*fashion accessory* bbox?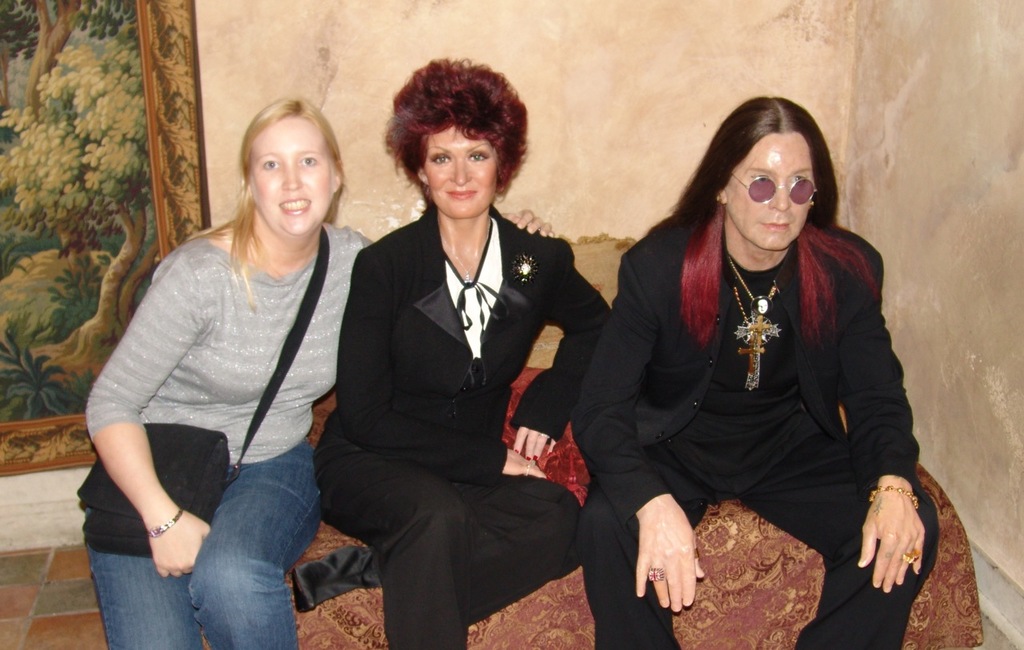
bbox=(714, 193, 722, 205)
